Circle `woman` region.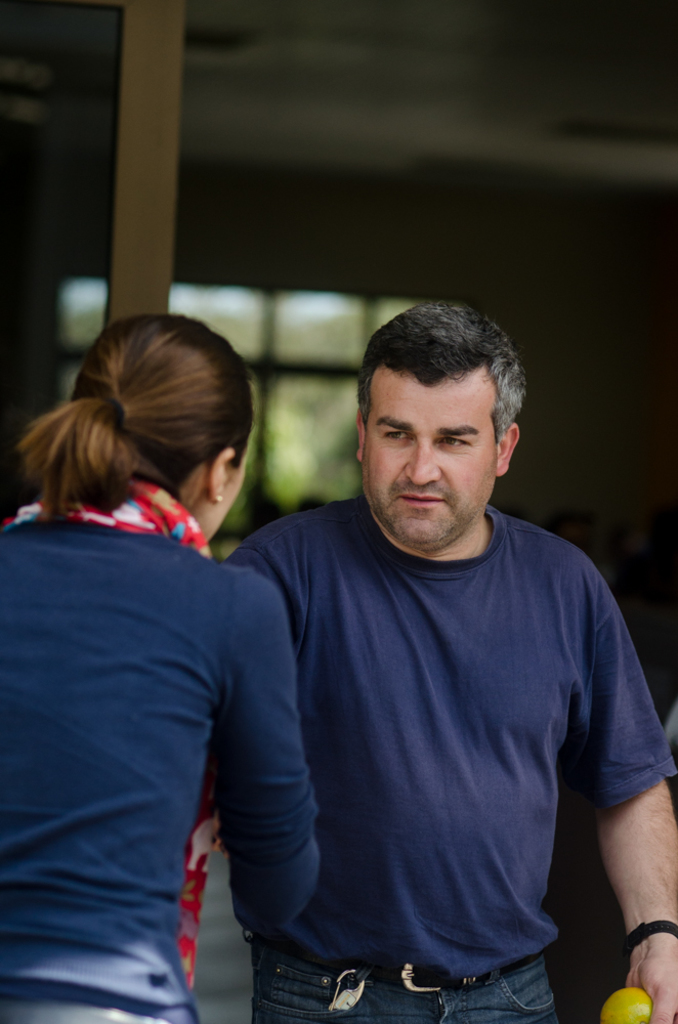
Region: {"x1": 0, "y1": 309, "x2": 334, "y2": 1023}.
